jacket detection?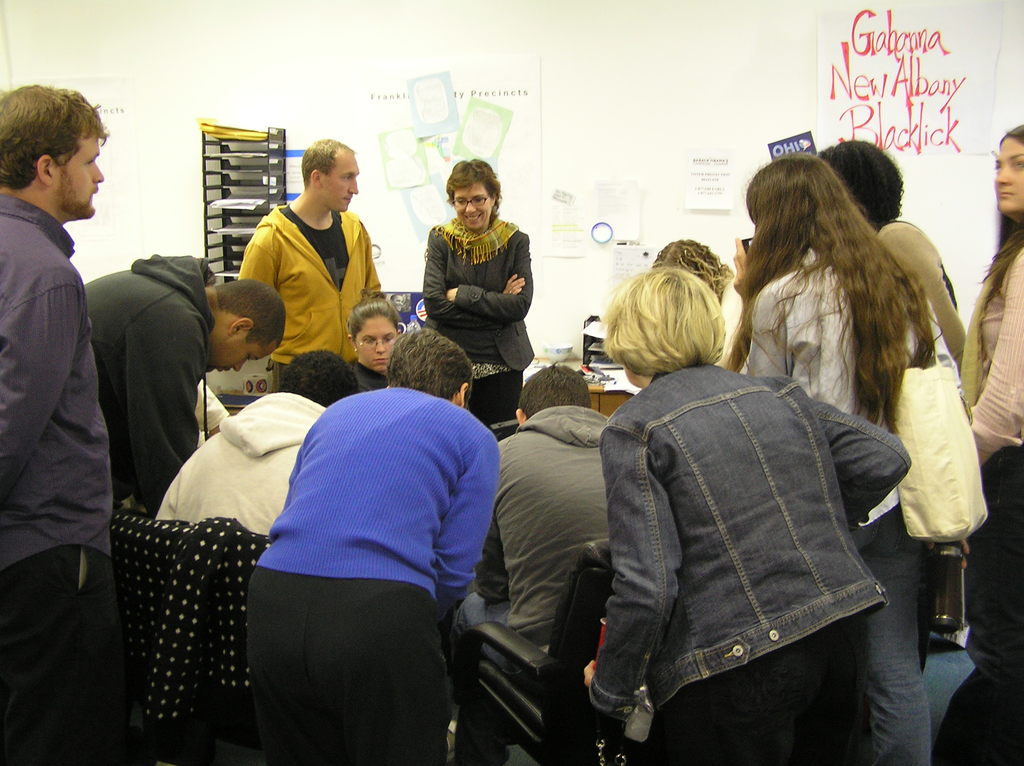
select_region(68, 251, 221, 507)
